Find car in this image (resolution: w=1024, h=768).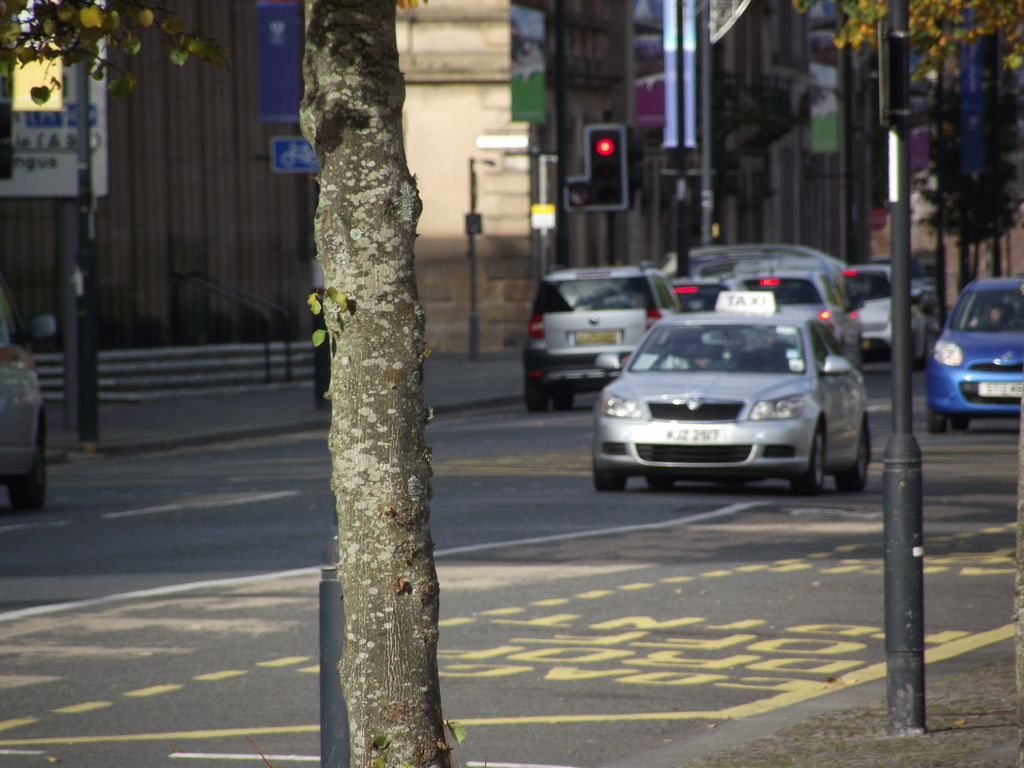
(928, 271, 1023, 440).
